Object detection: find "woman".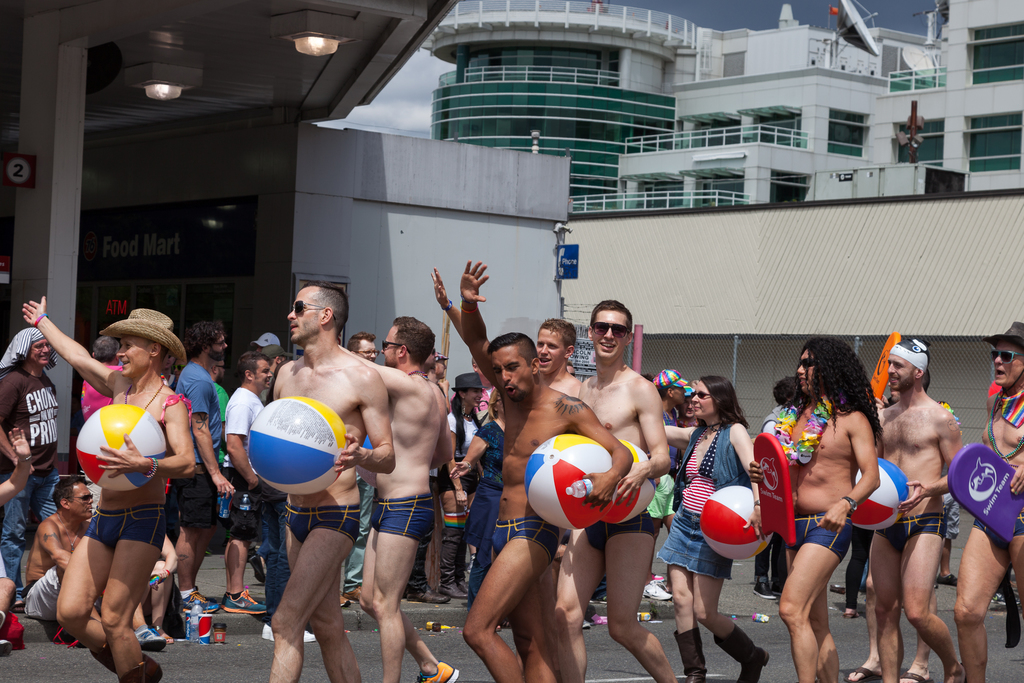
bbox=(436, 375, 488, 605).
